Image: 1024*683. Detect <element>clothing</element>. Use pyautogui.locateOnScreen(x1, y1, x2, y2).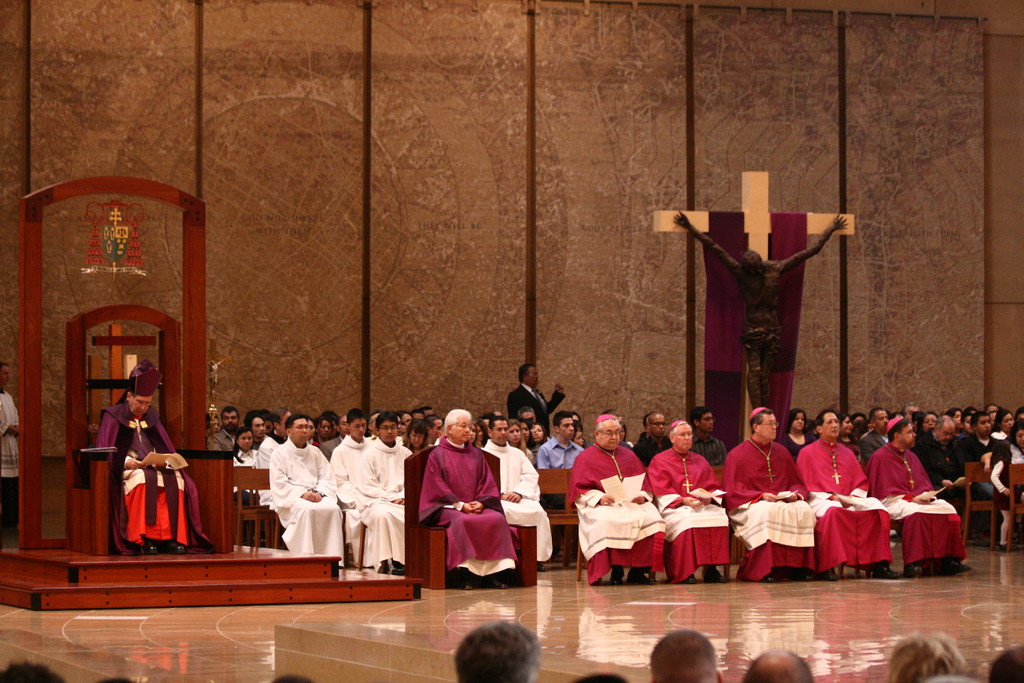
pyautogui.locateOnScreen(504, 383, 565, 439).
